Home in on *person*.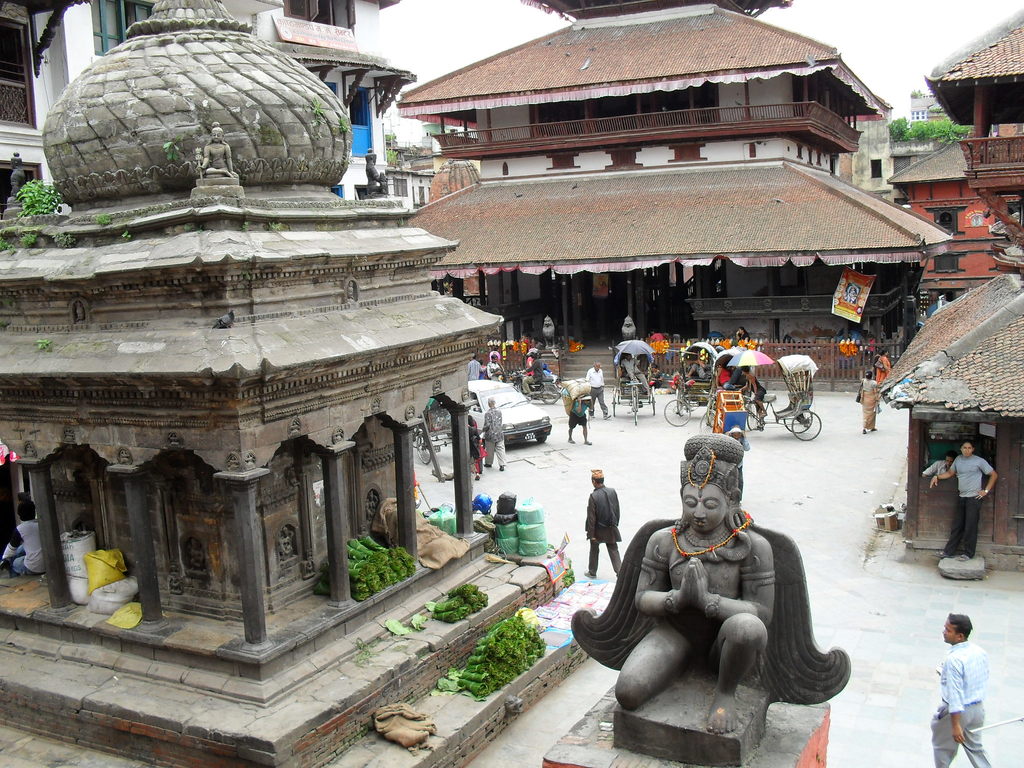
Homed in at 478:397:508:473.
